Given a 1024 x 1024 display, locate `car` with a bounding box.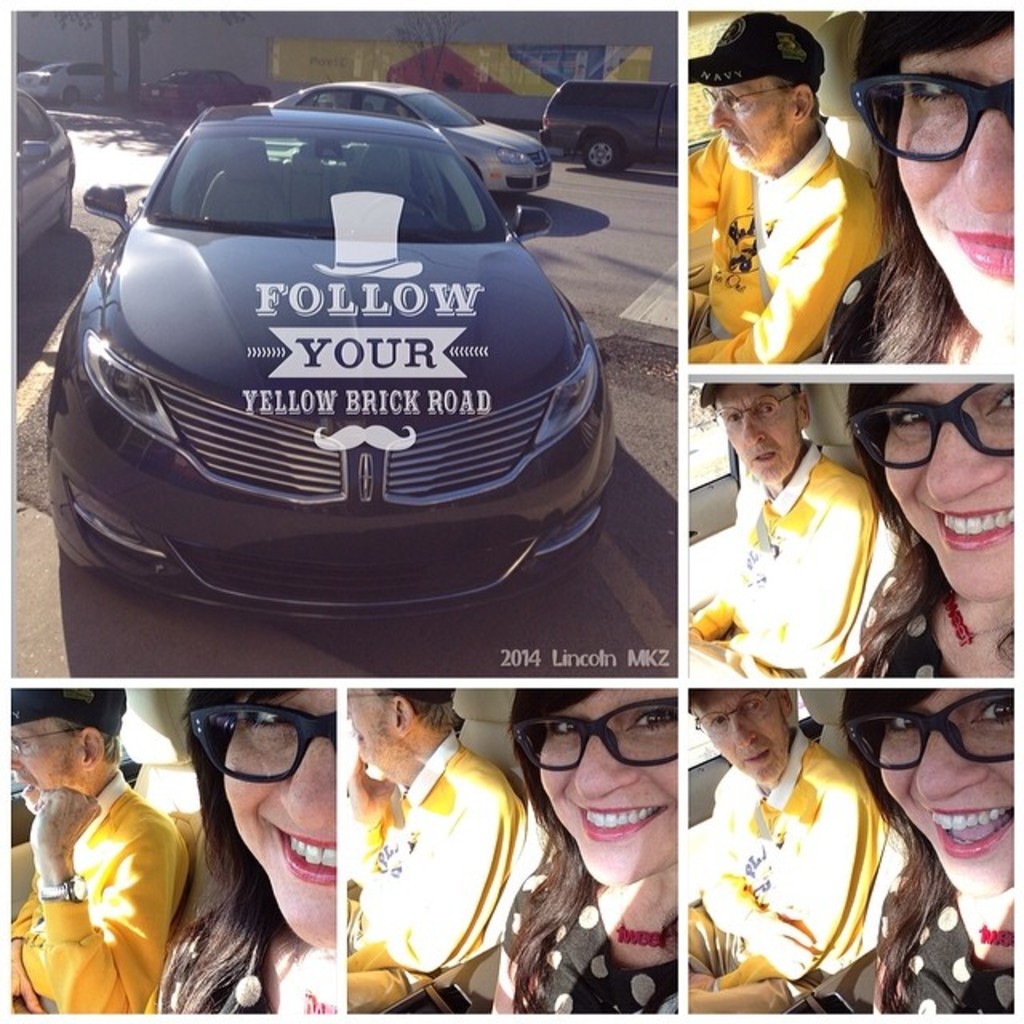
Located: detection(16, 83, 74, 259).
